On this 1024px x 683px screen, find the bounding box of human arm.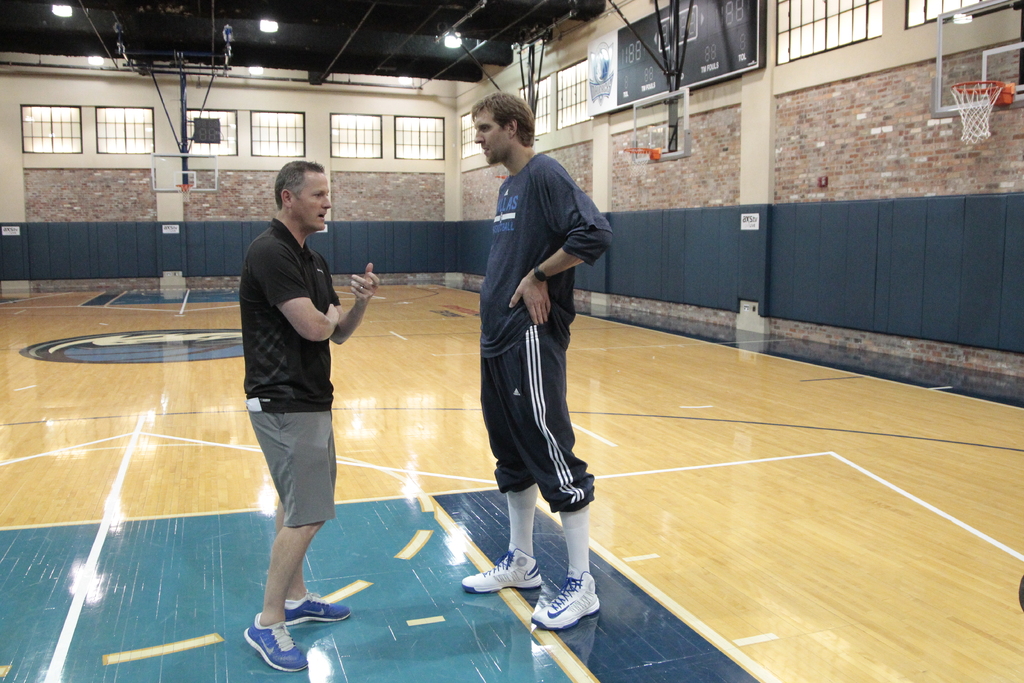
Bounding box: bbox=[323, 264, 381, 344].
